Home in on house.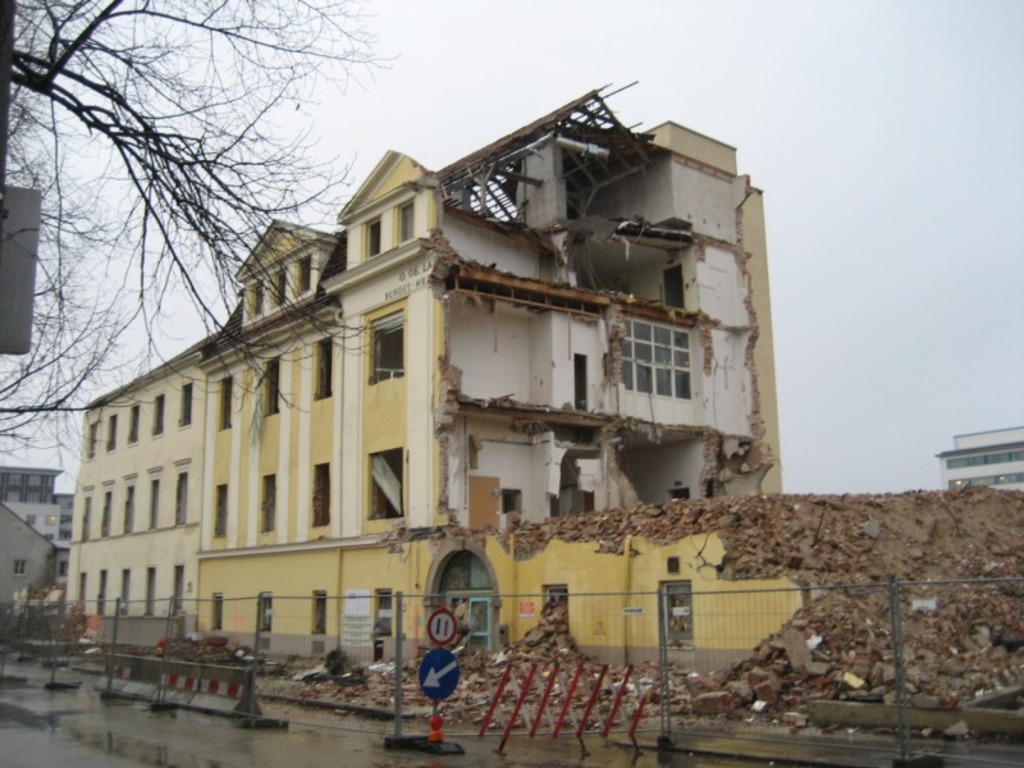
Homed in at <region>67, 79, 777, 657</region>.
